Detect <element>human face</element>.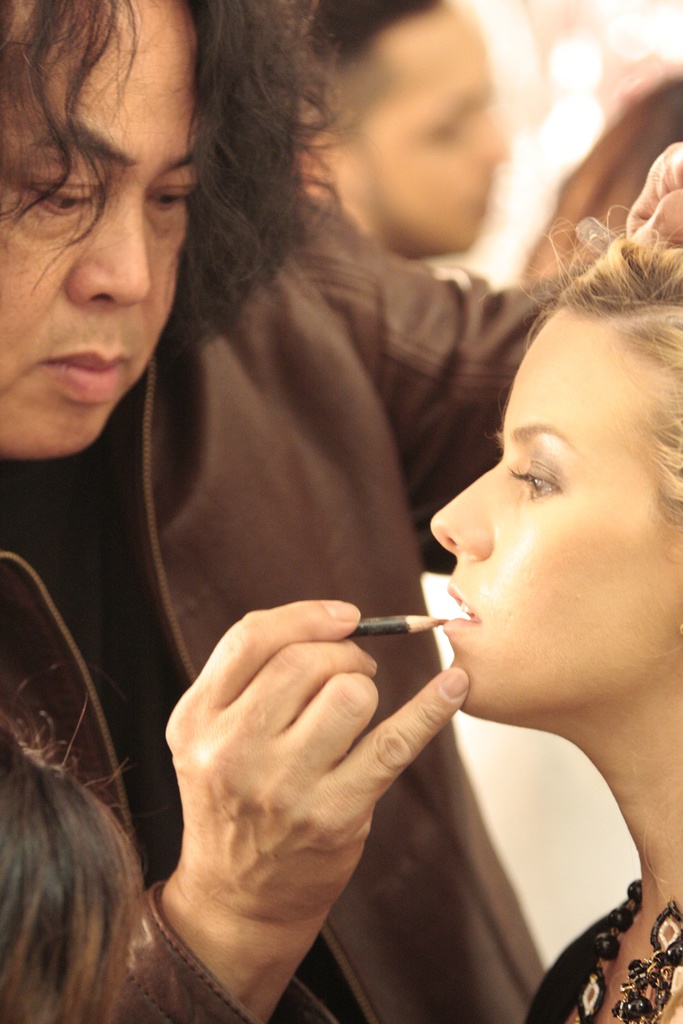
Detected at (left=432, top=305, right=675, bottom=716).
